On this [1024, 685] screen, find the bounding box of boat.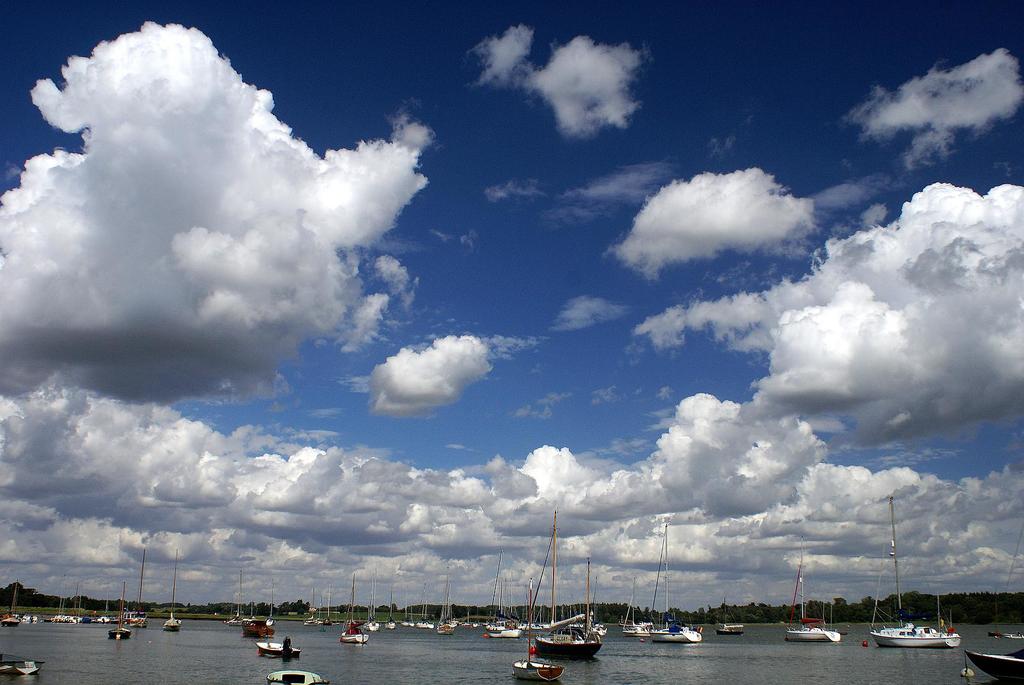
Bounding box: select_region(510, 579, 567, 679).
